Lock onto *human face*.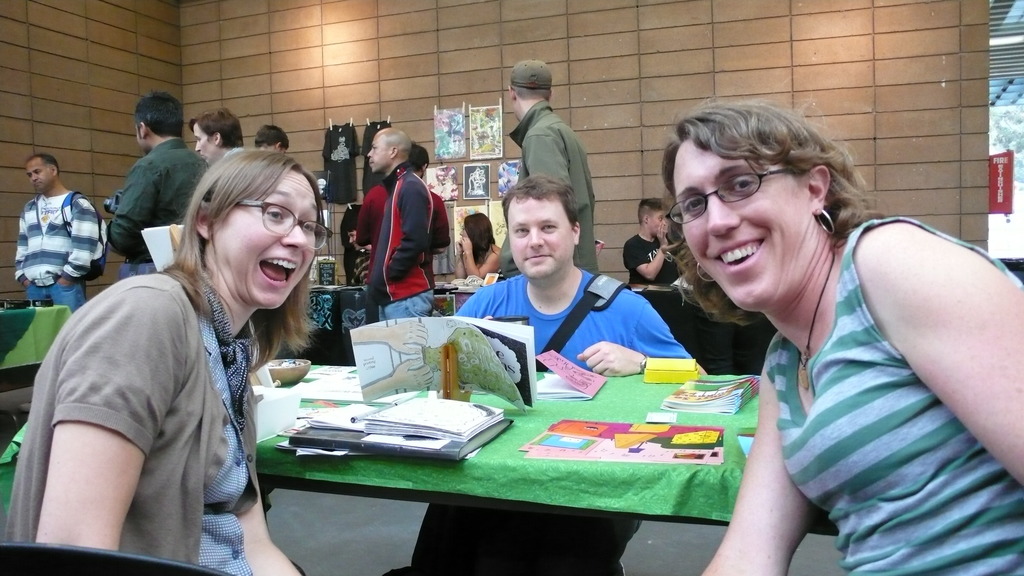
Locked: [194, 117, 224, 164].
